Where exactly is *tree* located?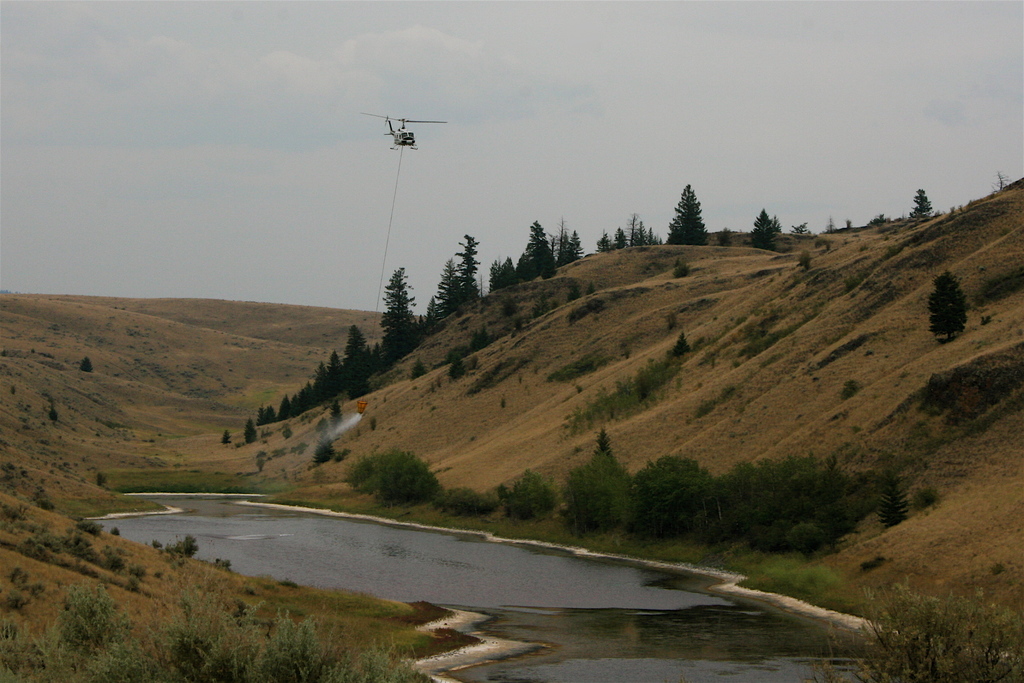
Its bounding box is l=220, t=427, r=230, b=450.
